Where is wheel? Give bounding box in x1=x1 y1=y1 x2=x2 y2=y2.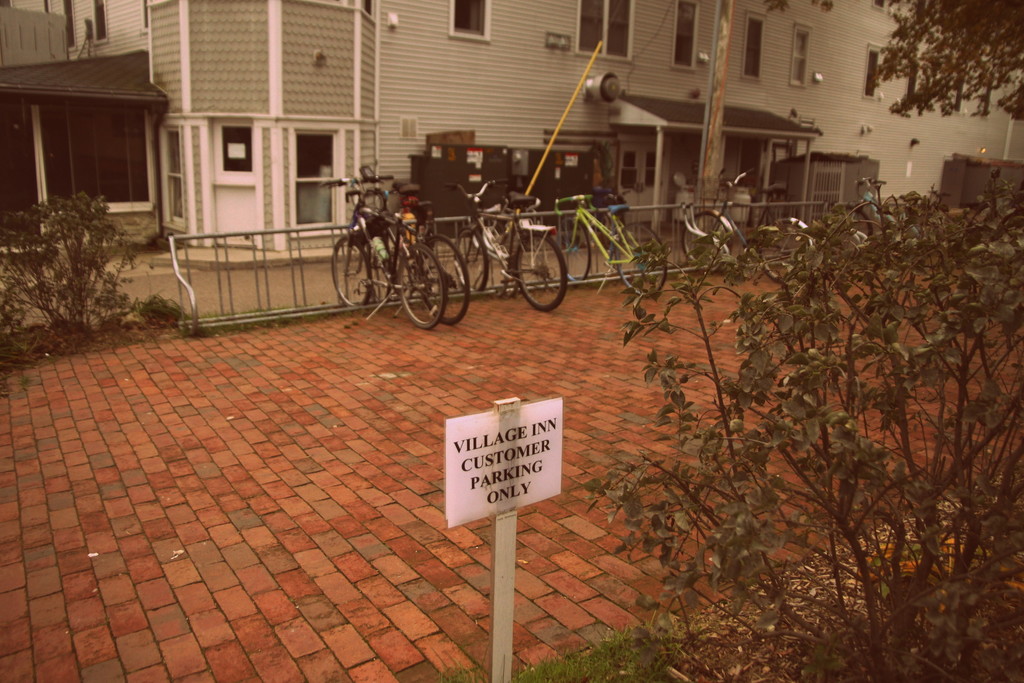
x1=379 y1=231 x2=450 y2=329.
